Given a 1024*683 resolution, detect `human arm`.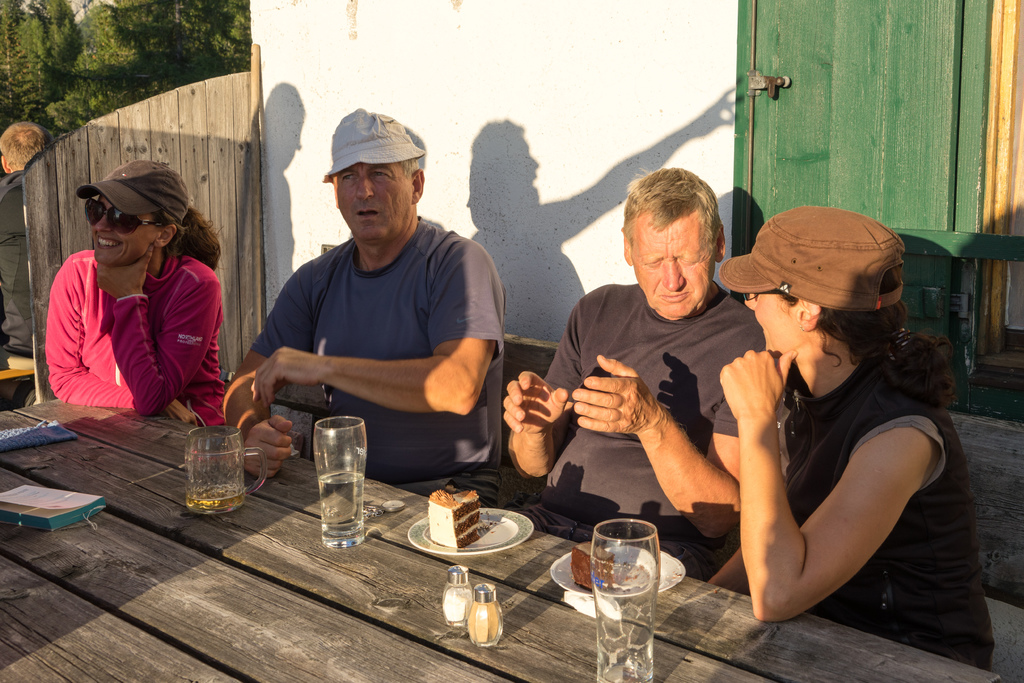
bbox=[719, 339, 845, 636].
